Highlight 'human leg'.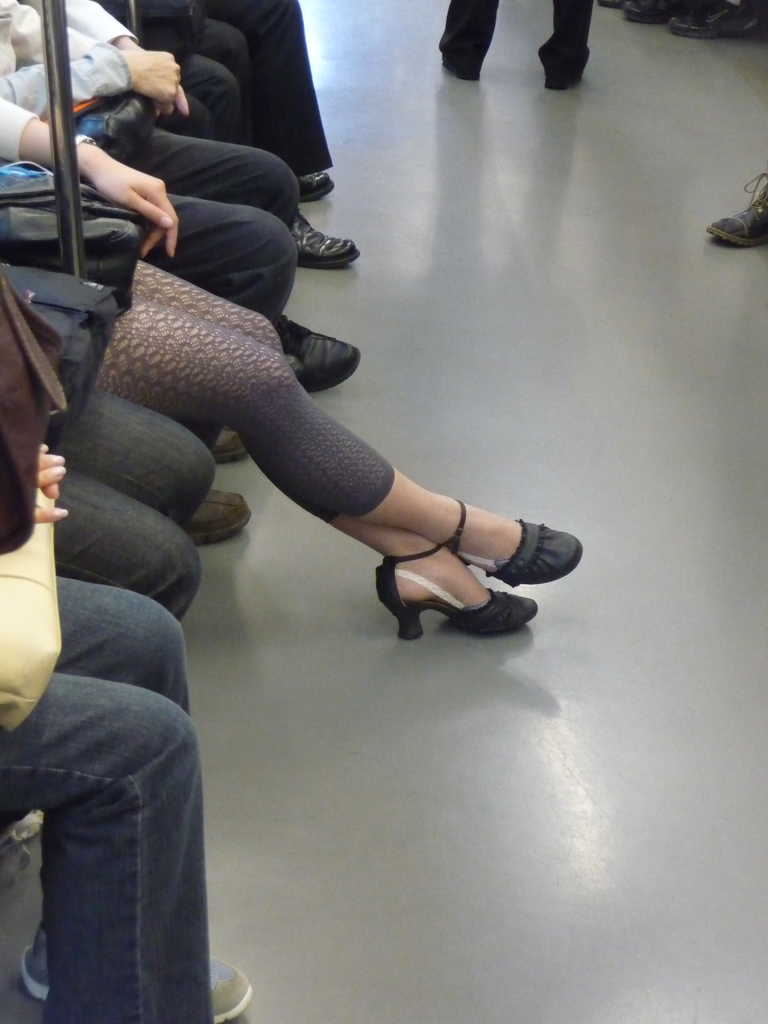
Highlighted region: select_region(0, 672, 212, 1023).
